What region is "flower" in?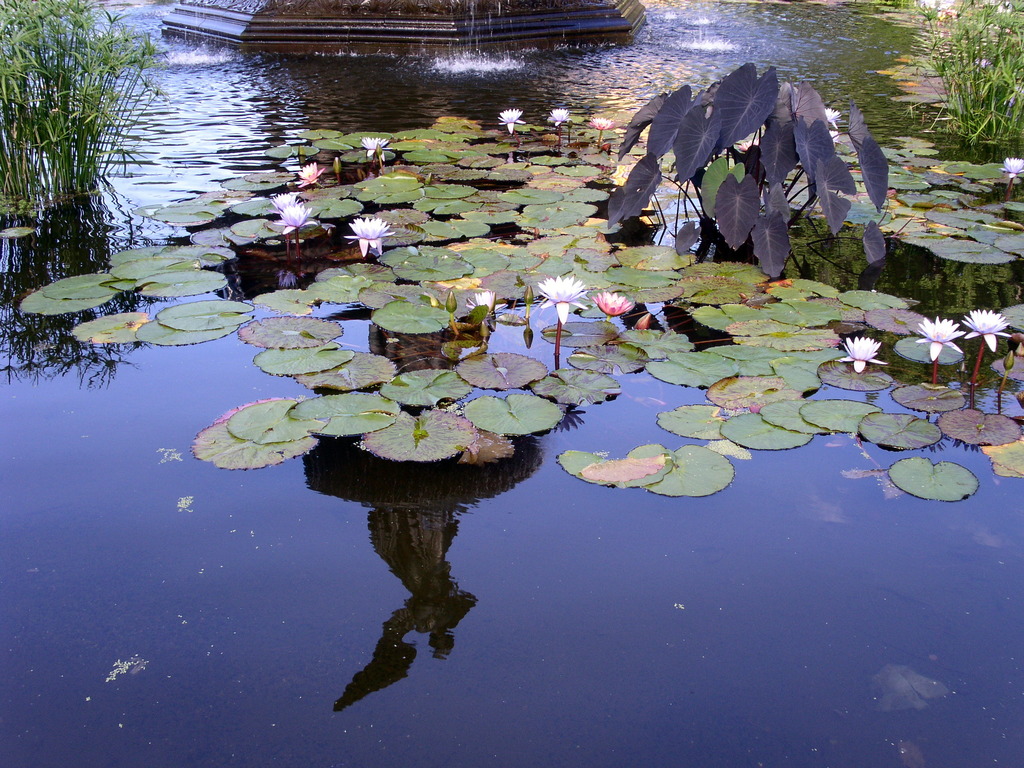
bbox=(497, 108, 527, 134).
